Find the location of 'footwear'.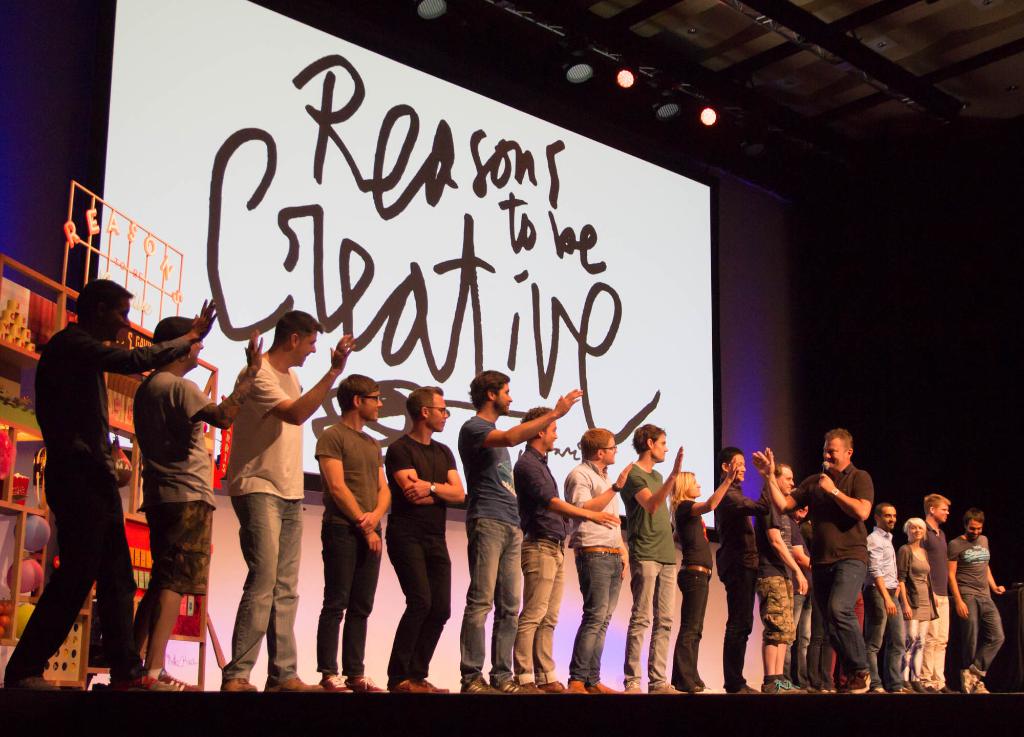
Location: x1=840, y1=673, x2=873, y2=693.
